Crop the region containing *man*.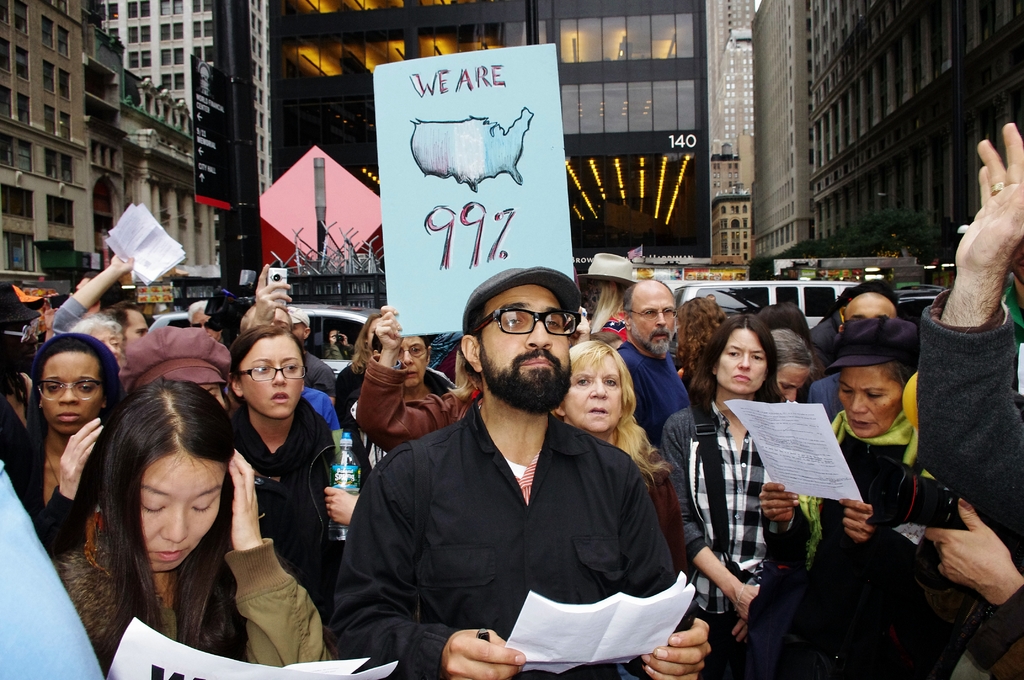
Crop region: (x1=98, y1=303, x2=148, y2=350).
